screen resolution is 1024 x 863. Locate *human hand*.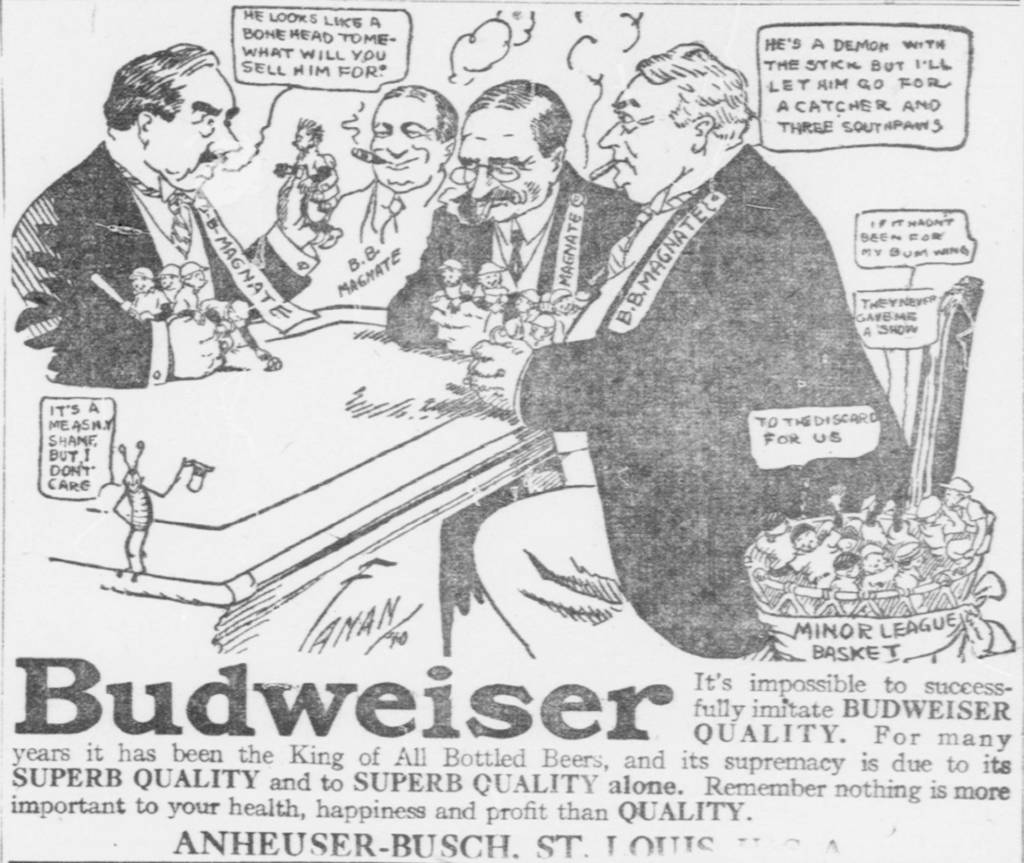
(left=432, top=300, right=513, bottom=356).
